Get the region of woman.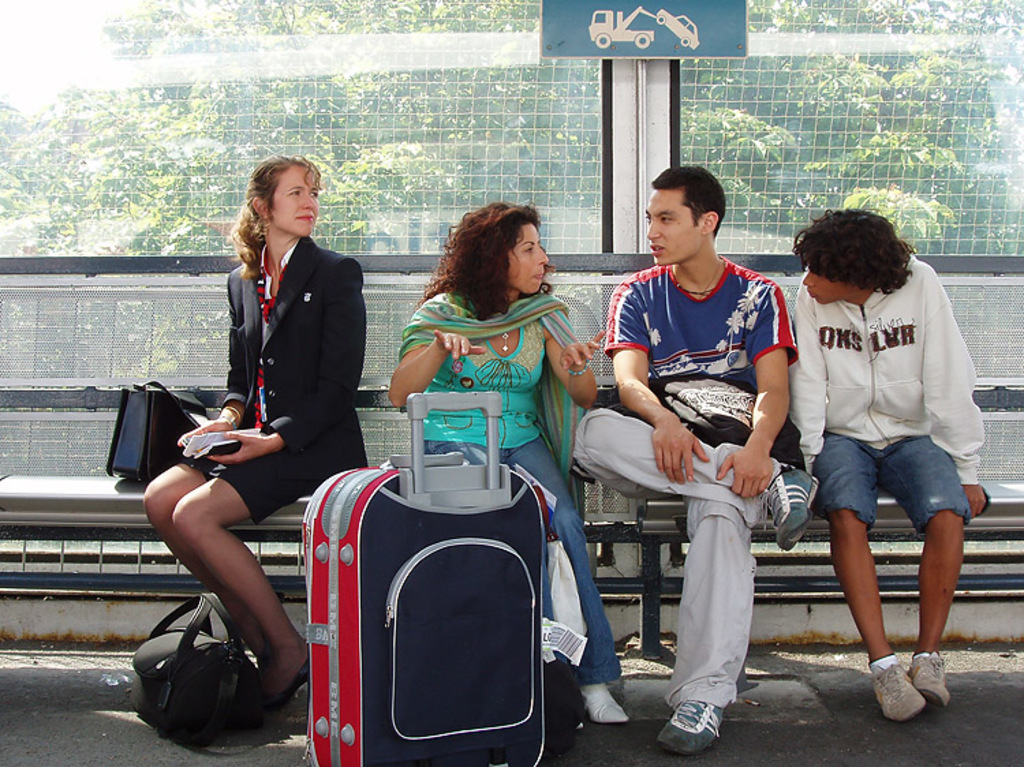
x1=158 y1=147 x2=362 y2=748.
